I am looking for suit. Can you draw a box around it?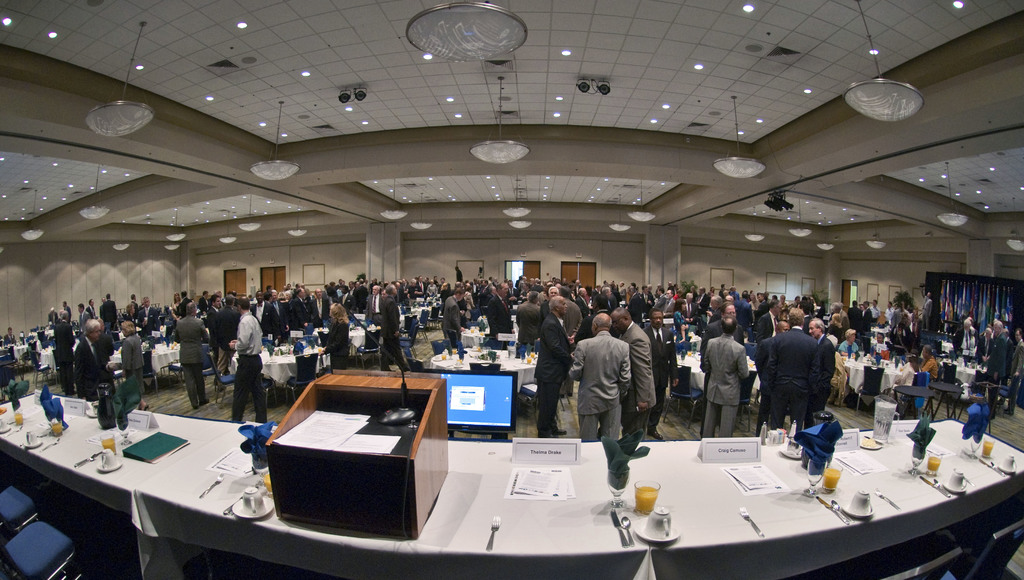
Sure, the bounding box is pyautogui.locateOnScreen(273, 302, 287, 336).
